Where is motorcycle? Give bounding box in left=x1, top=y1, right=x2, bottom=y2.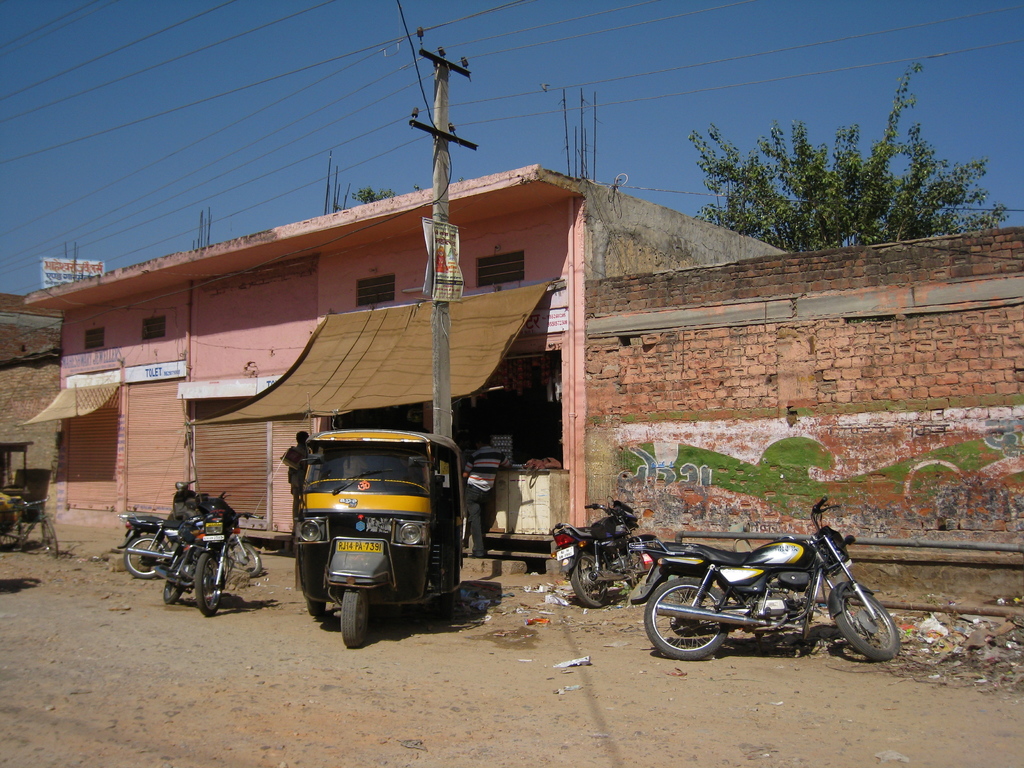
left=636, top=513, right=913, bottom=673.
